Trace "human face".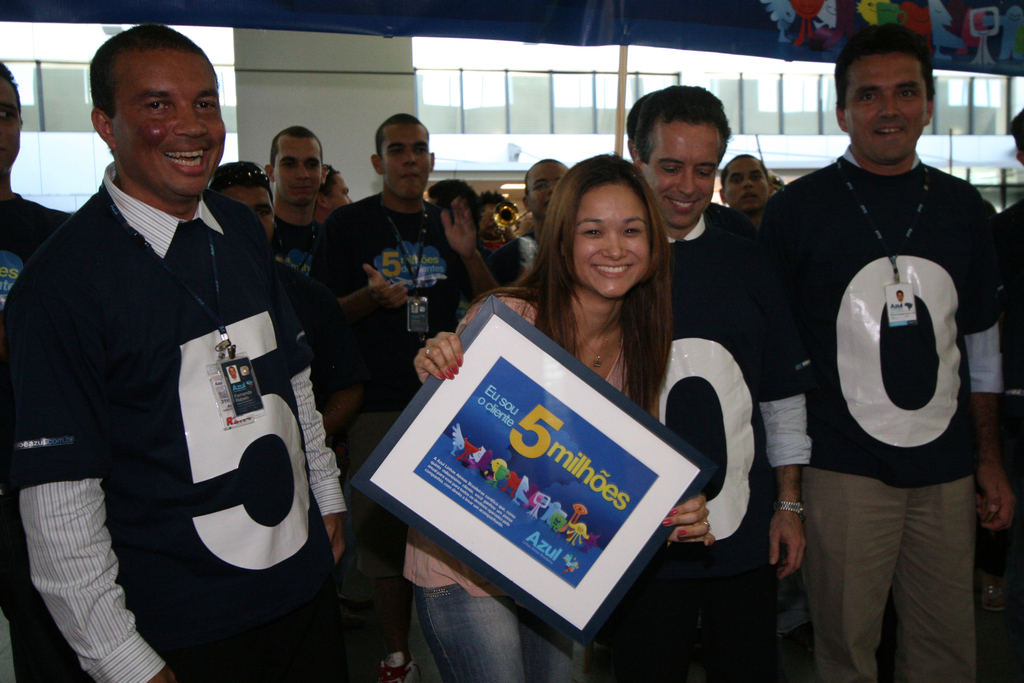
Traced to [640,125,717,230].
